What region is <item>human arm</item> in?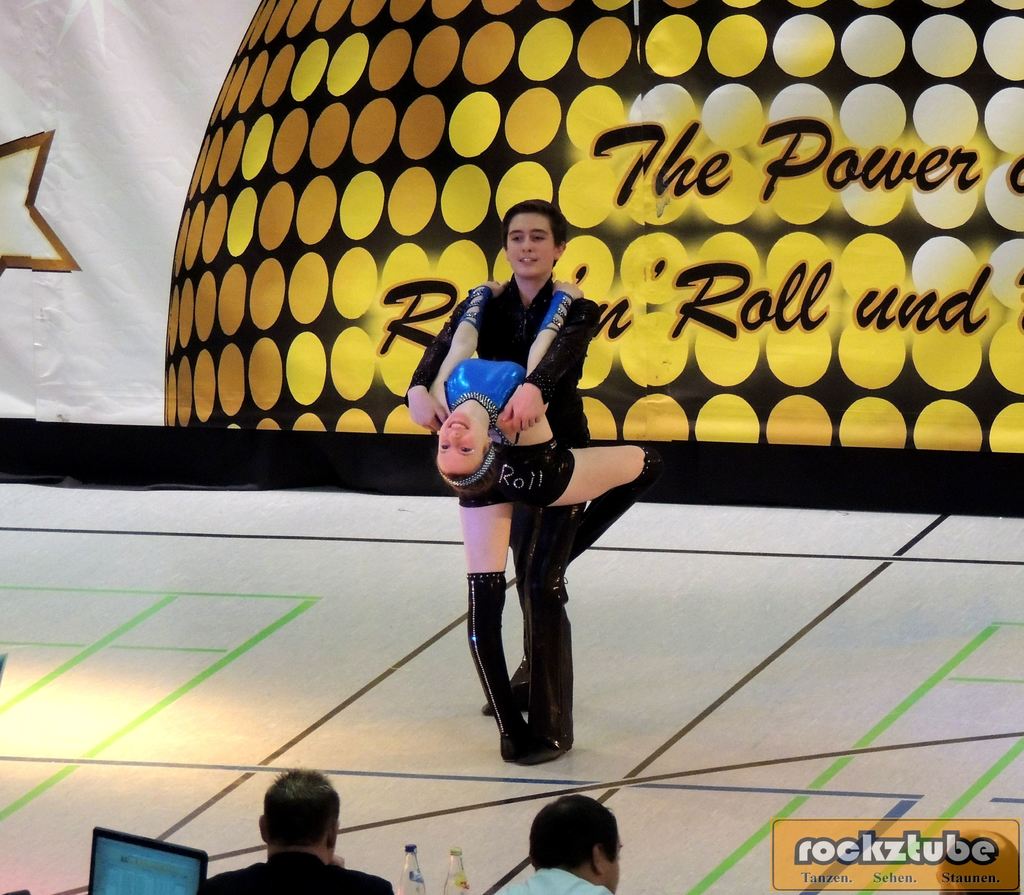
box=[418, 277, 504, 446].
